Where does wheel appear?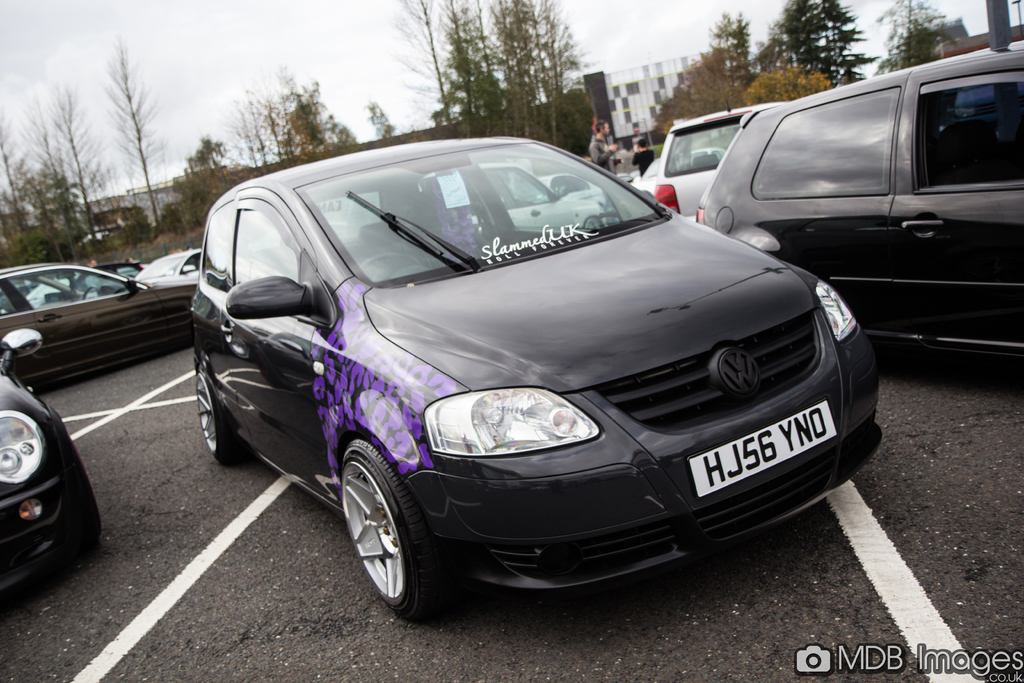
Appears at (61,423,102,542).
